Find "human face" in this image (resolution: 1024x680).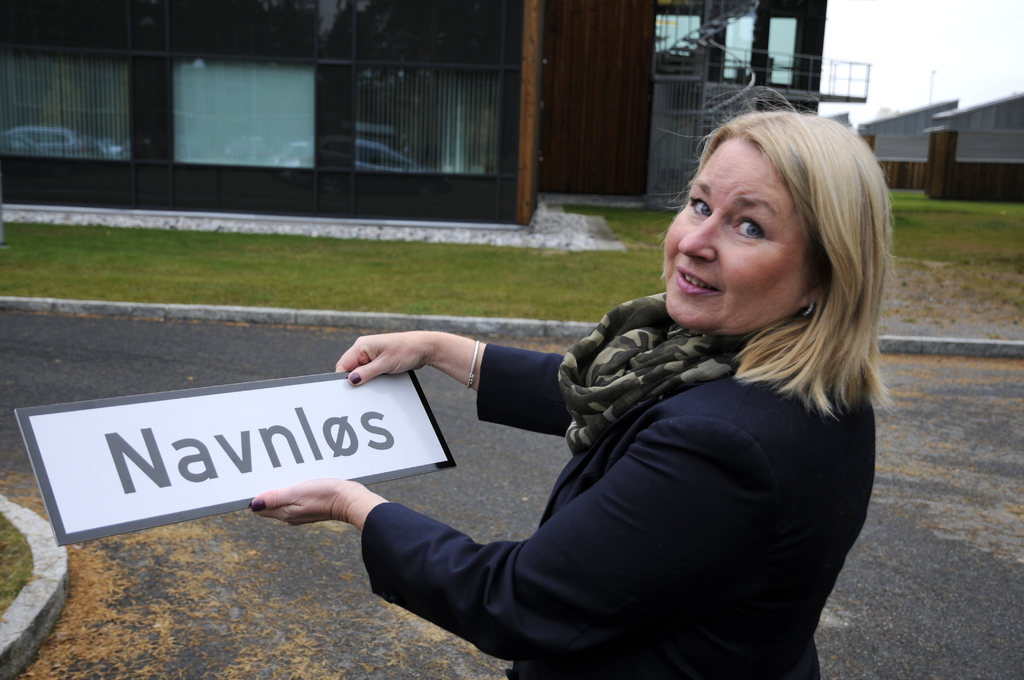
(660,134,810,331).
